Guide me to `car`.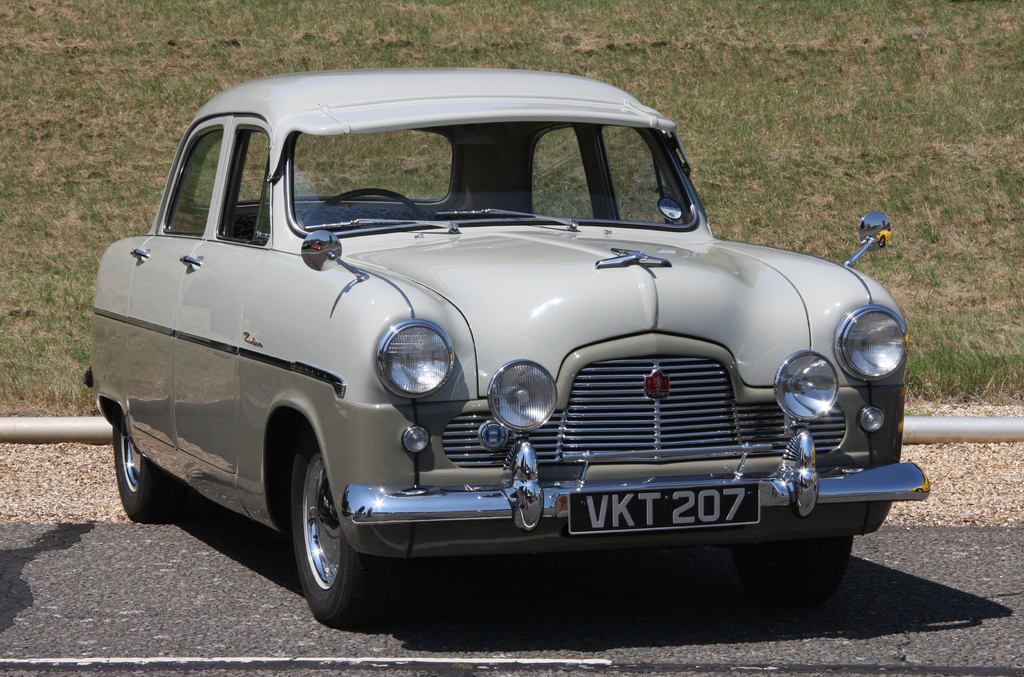
Guidance: crop(90, 66, 927, 616).
